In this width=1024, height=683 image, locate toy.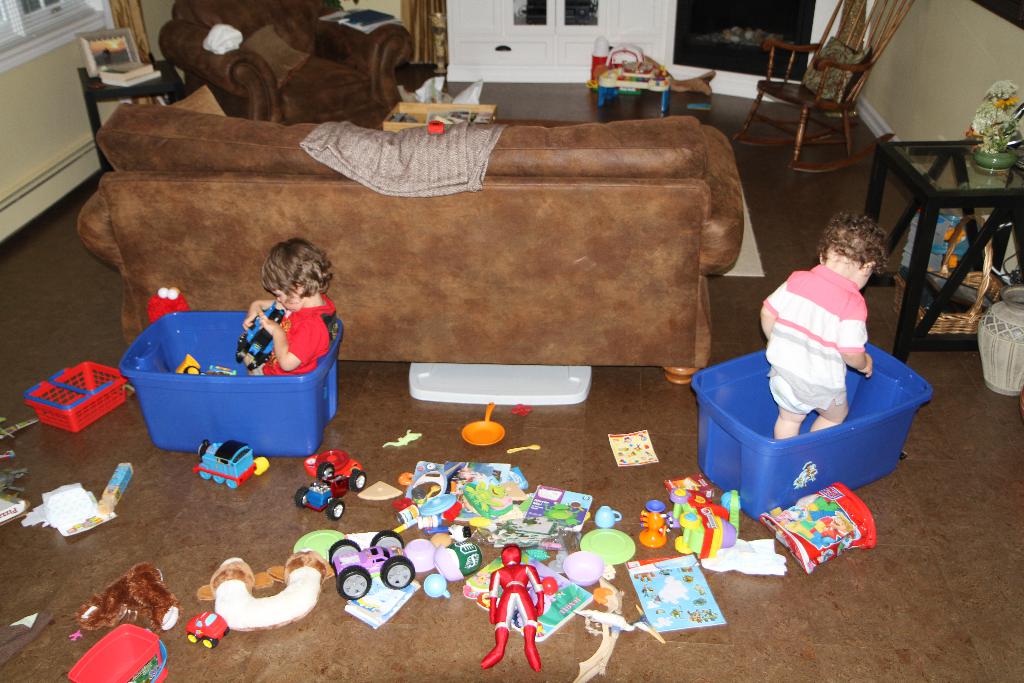
Bounding box: 235 299 285 372.
